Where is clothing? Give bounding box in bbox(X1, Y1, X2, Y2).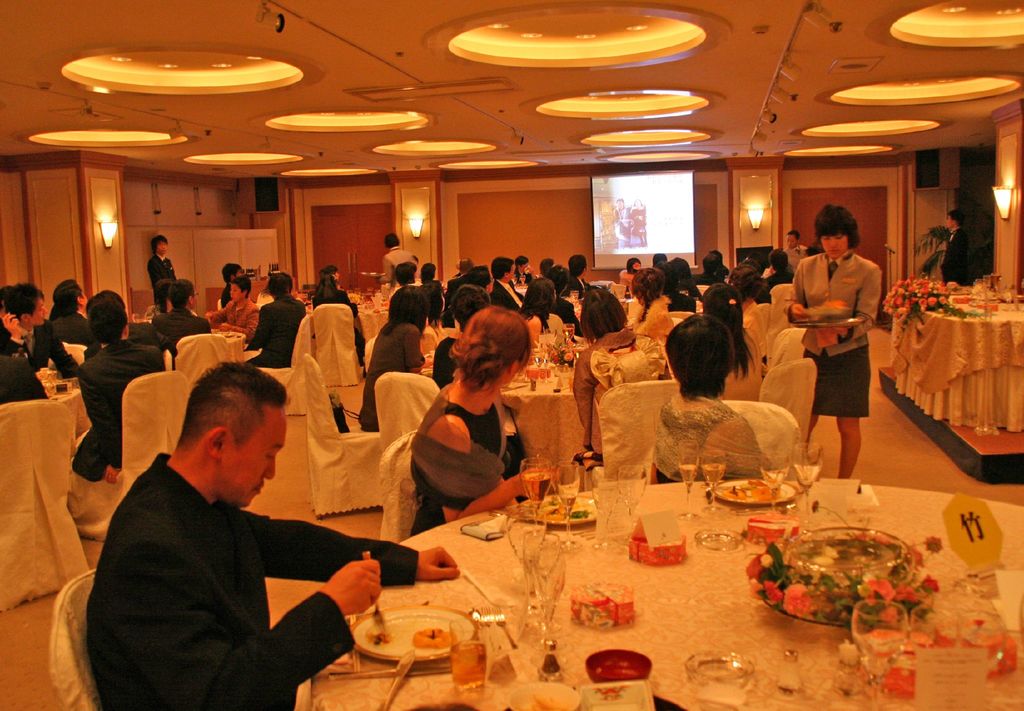
bbox(749, 254, 799, 296).
